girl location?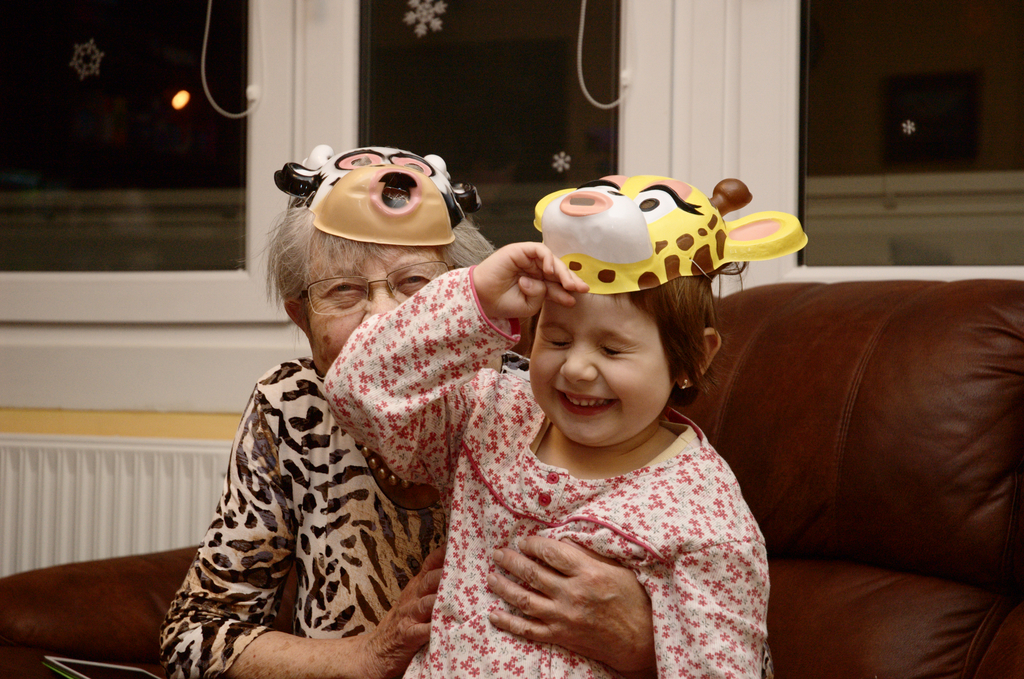
{"left": 321, "top": 174, "right": 810, "bottom": 677}
